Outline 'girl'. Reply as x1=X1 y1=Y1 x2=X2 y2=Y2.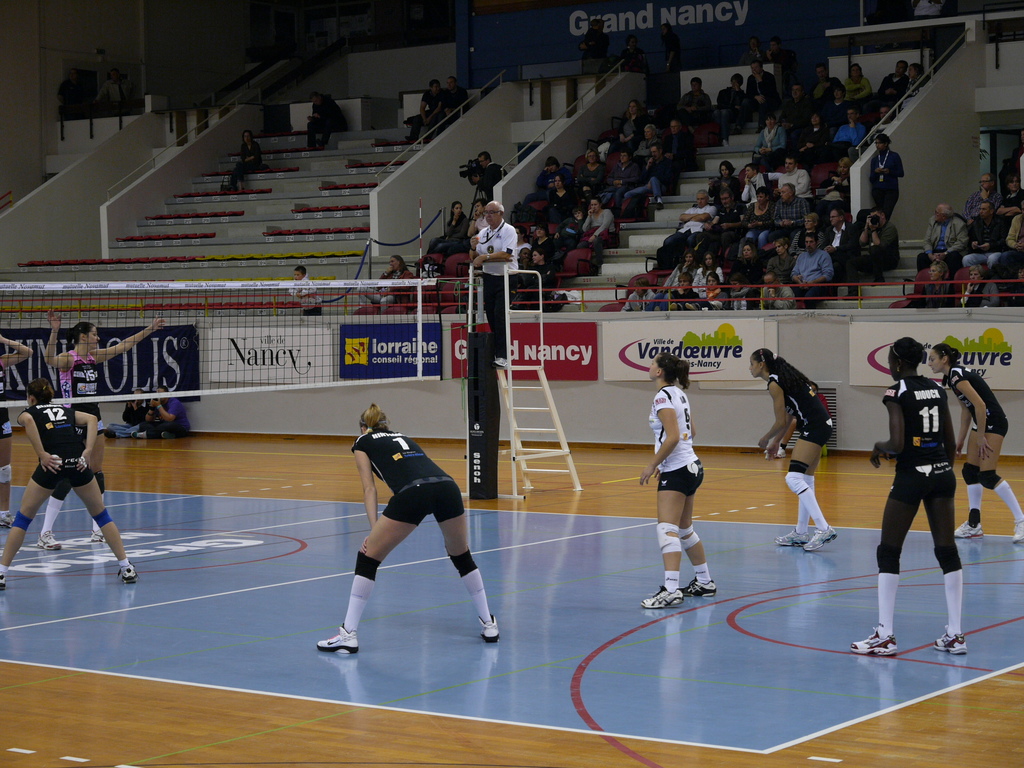
x1=317 y1=401 x2=496 y2=643.
